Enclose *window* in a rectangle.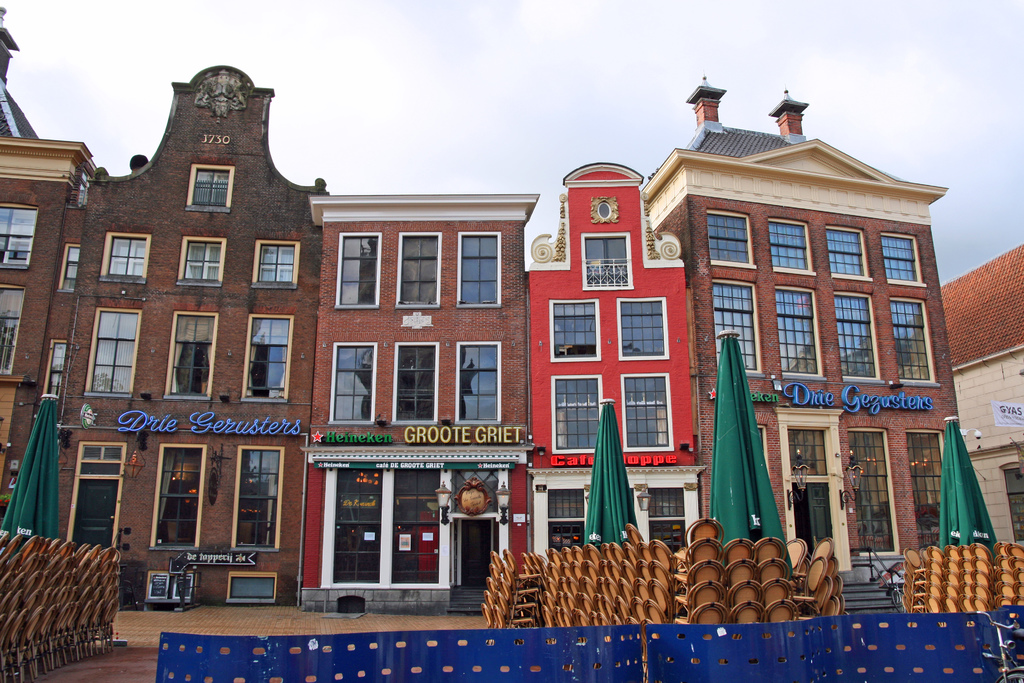
<region>552, 374, 601, 457</region>.
